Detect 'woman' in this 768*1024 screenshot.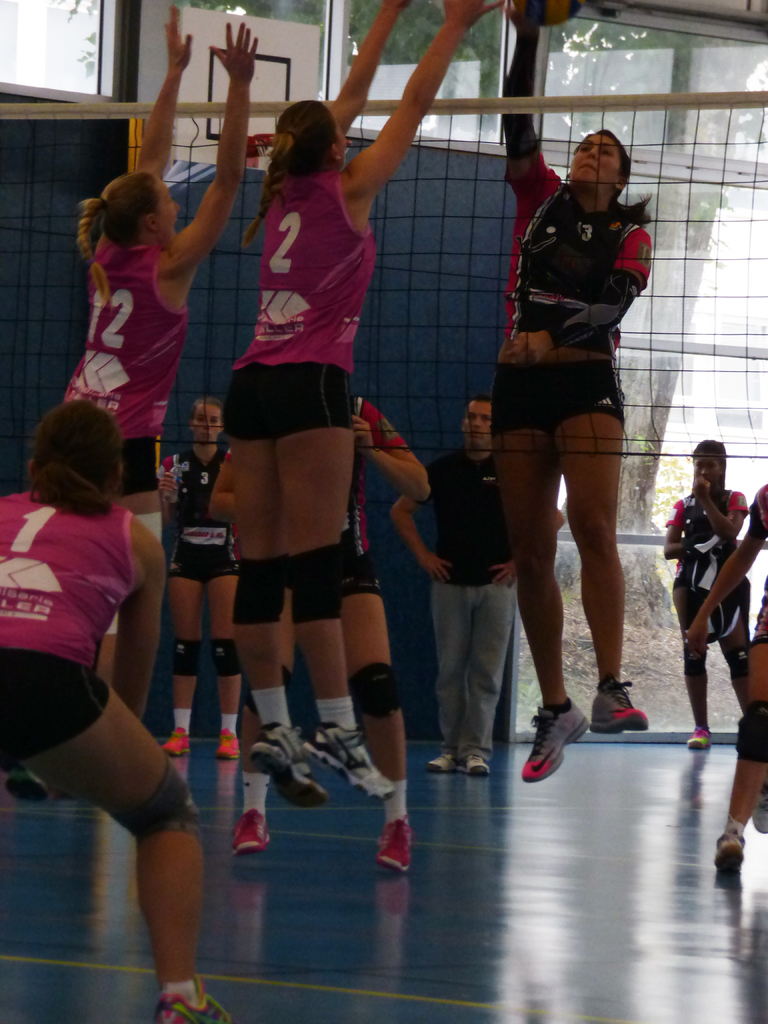
Detection: {"x1": 658, "y1": 436, "x2": 758, "y2": 750}.
